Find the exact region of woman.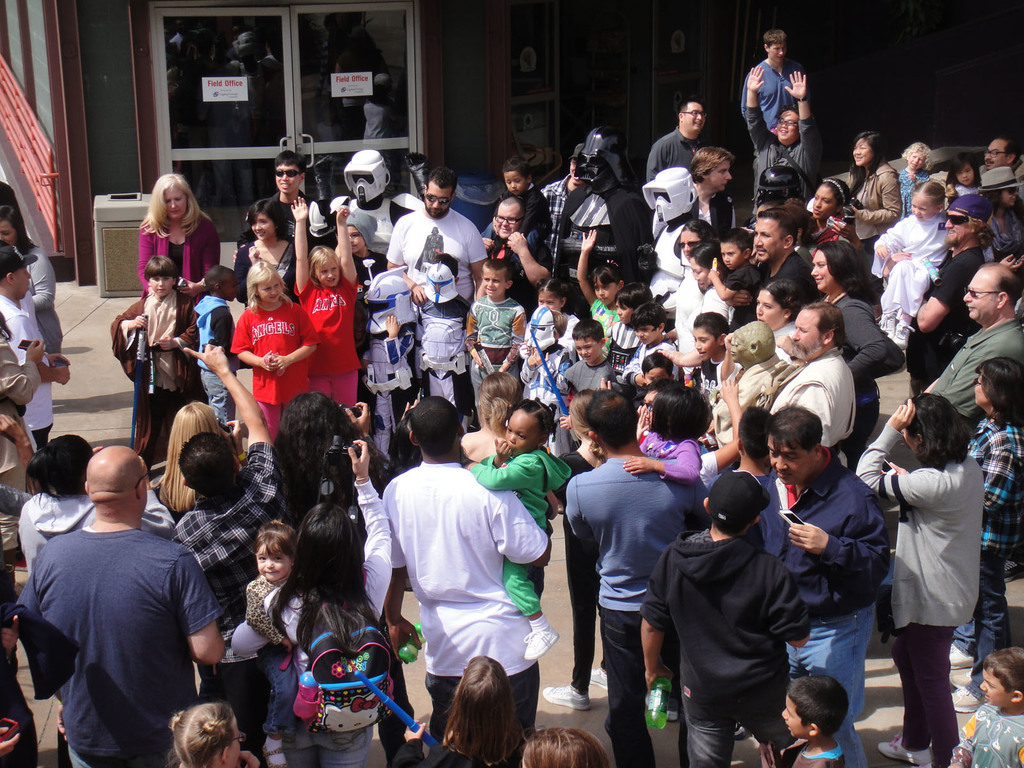
Exact region: {"left": 970, "top": 162, "right": 1023, "bottom": 248}.
